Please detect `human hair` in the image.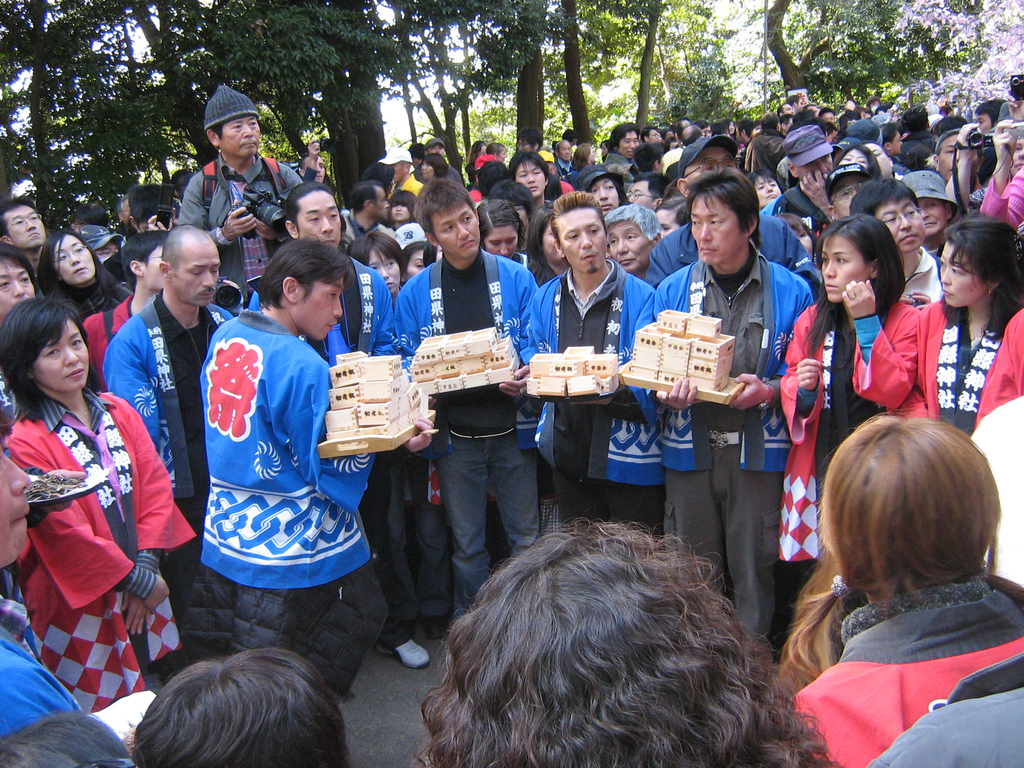
bbox=[349, 179, 385, 212].
